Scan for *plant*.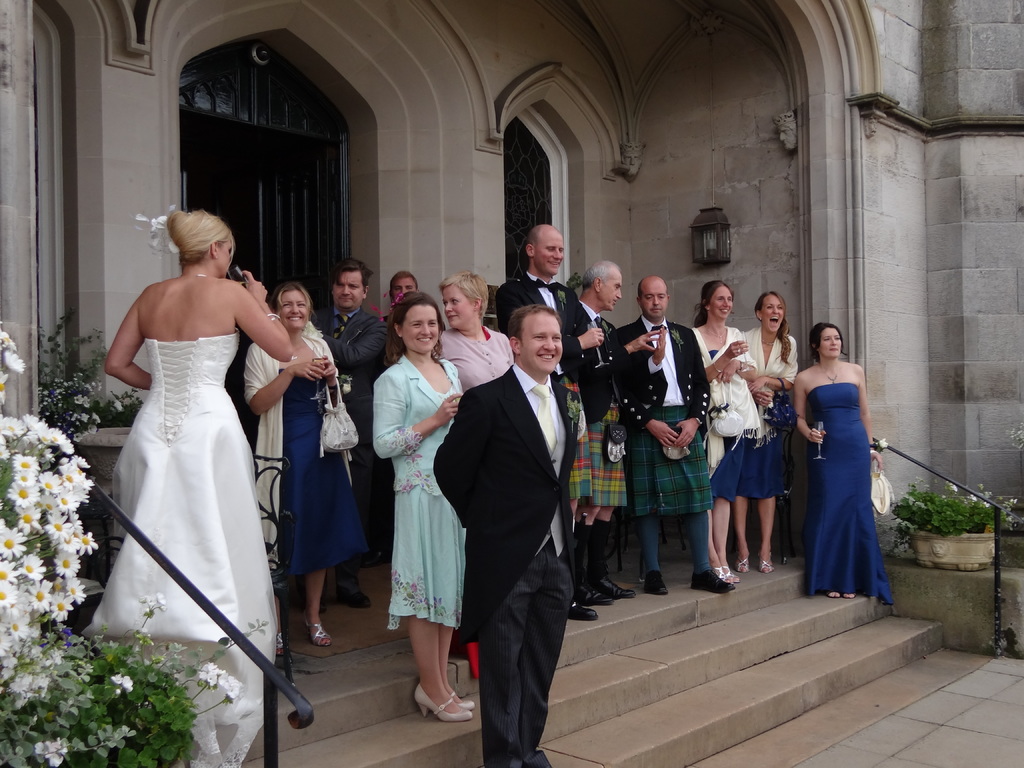
Scan result: <box>883,472,1022,562</box>.
